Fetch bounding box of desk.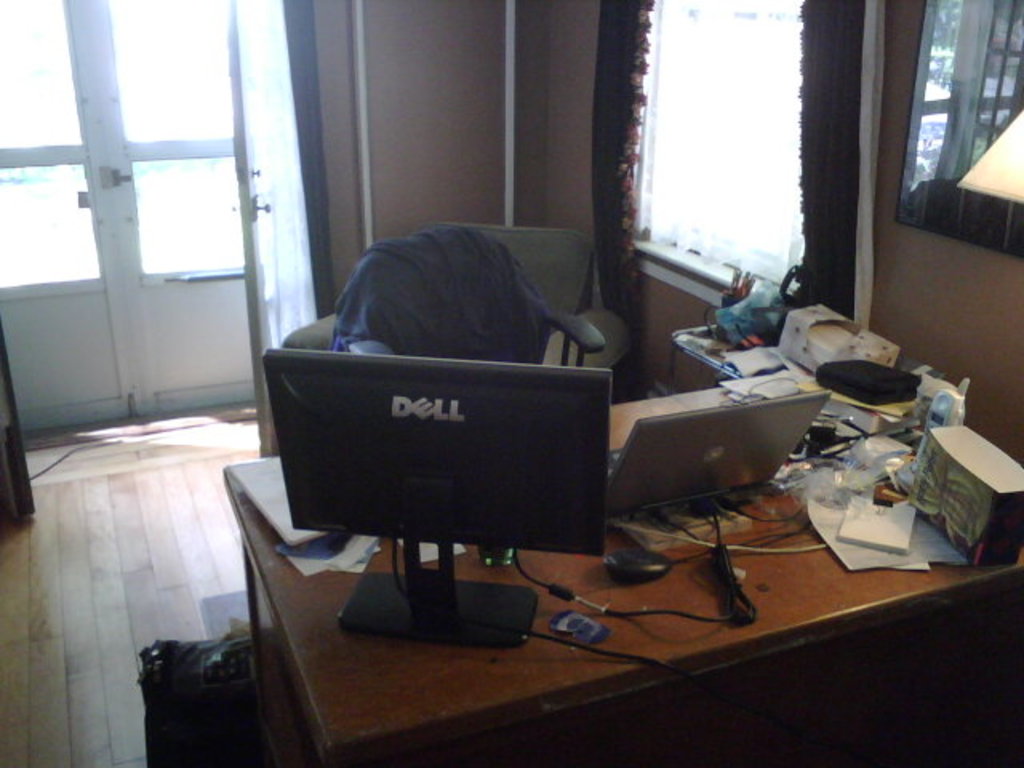
Bbox: [left=331, top=381, right=1023, bottom=710].
